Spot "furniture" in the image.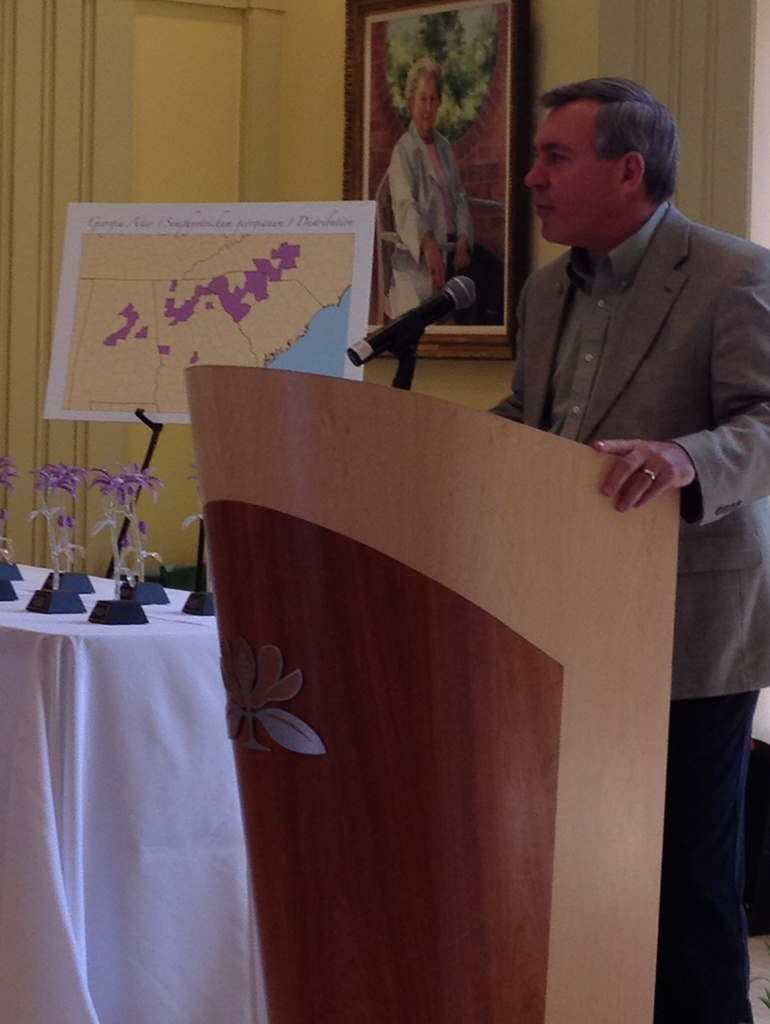
"furniture" found at crop(184, 363, 683, 1023).
